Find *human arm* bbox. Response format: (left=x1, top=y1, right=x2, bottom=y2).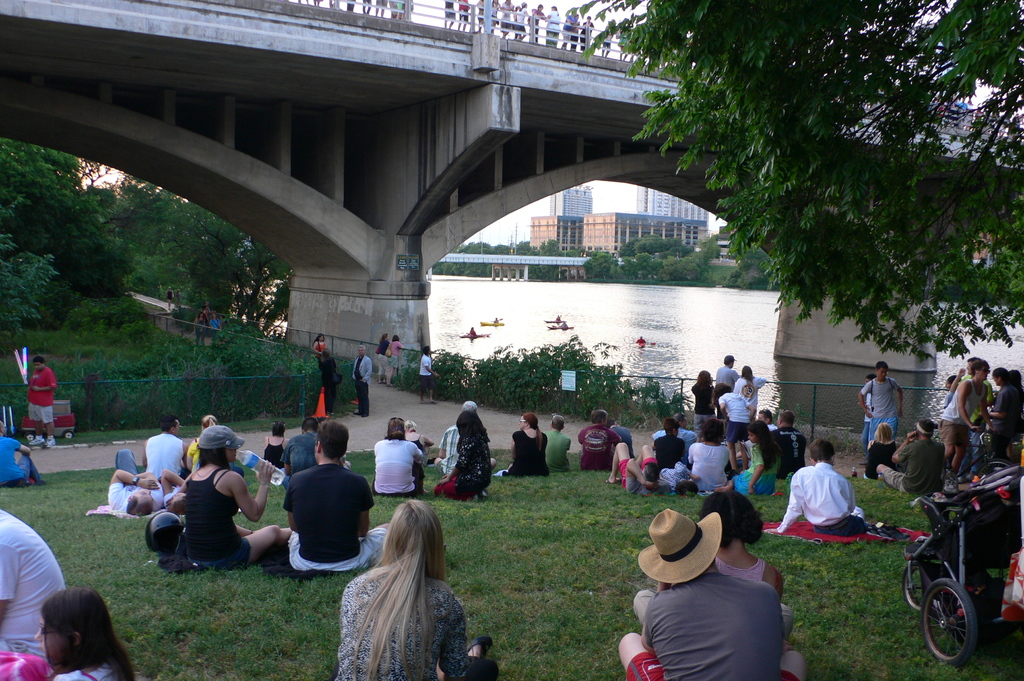
(left=622, top=463, right=659, bottom=489).
